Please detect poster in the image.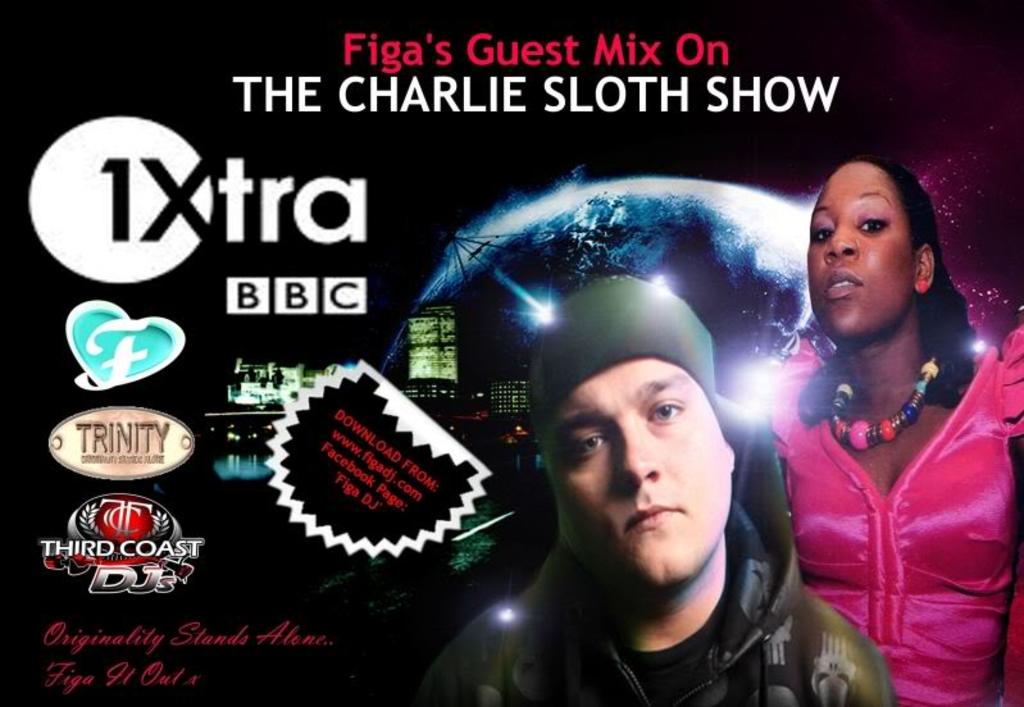
(0,0,1023,706).
